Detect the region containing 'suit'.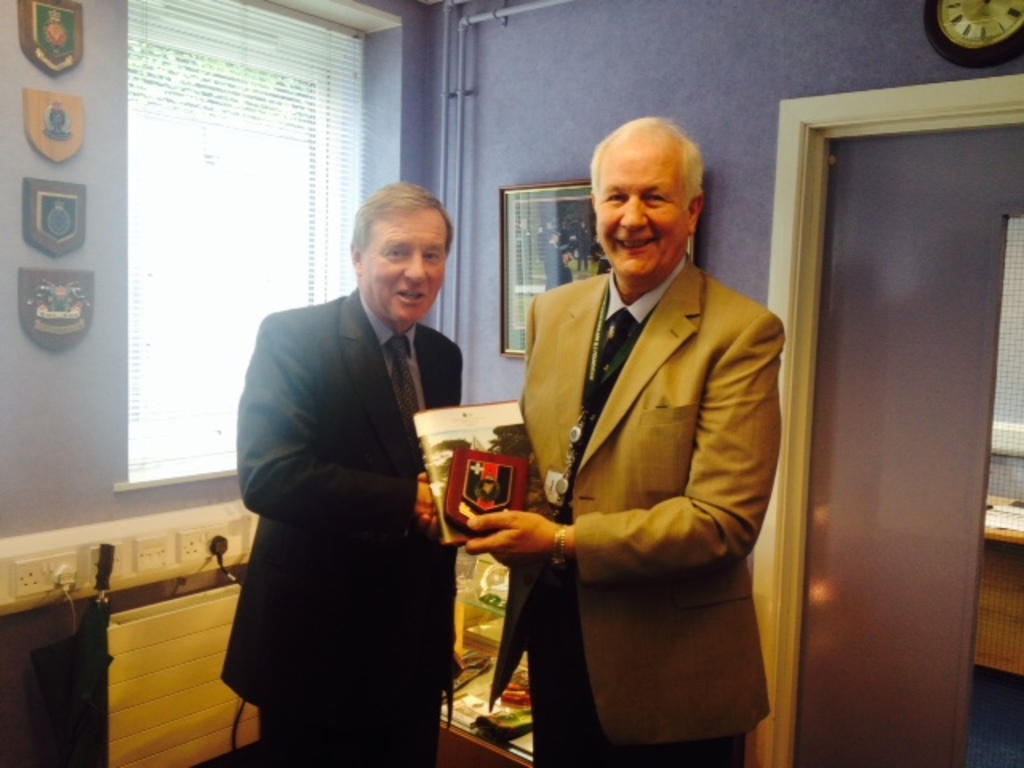
219,290,464,766.
